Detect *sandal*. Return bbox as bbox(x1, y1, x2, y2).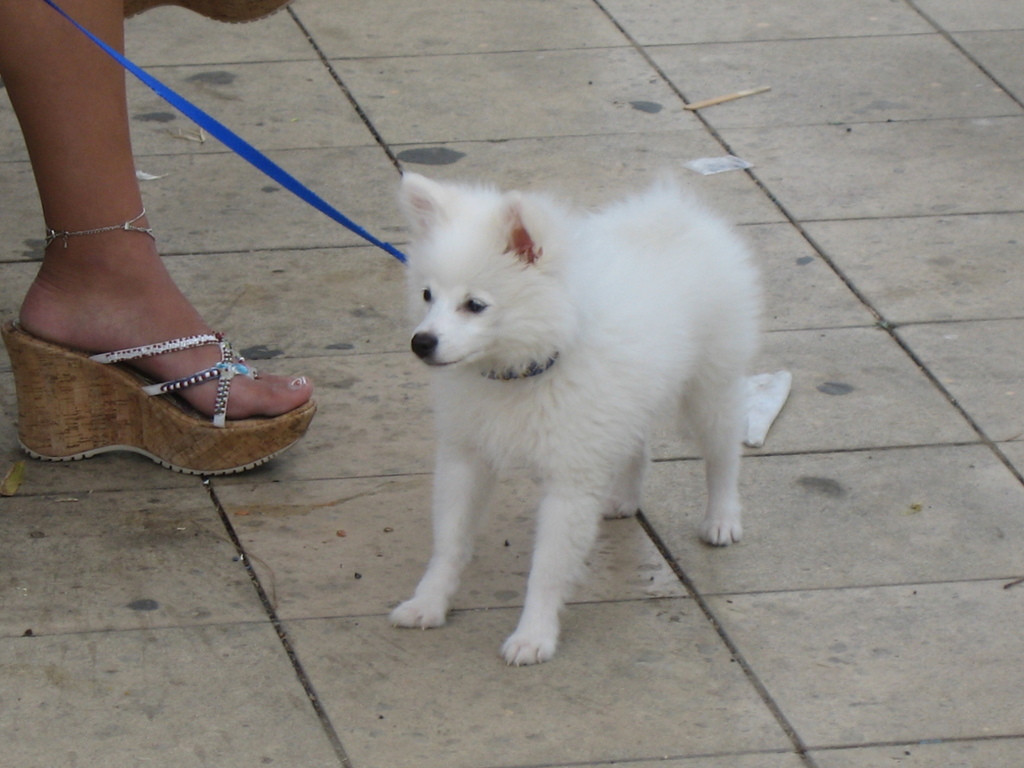
bbox(5, 208, 312, 497).
